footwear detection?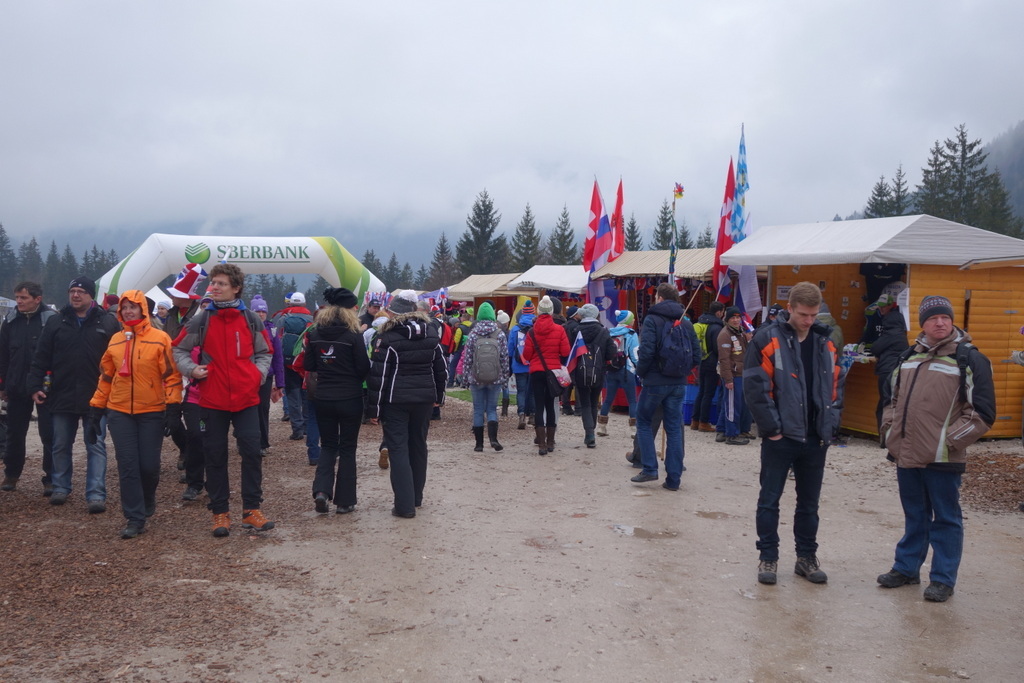
left=486, top=423, right=503, bottom=453
